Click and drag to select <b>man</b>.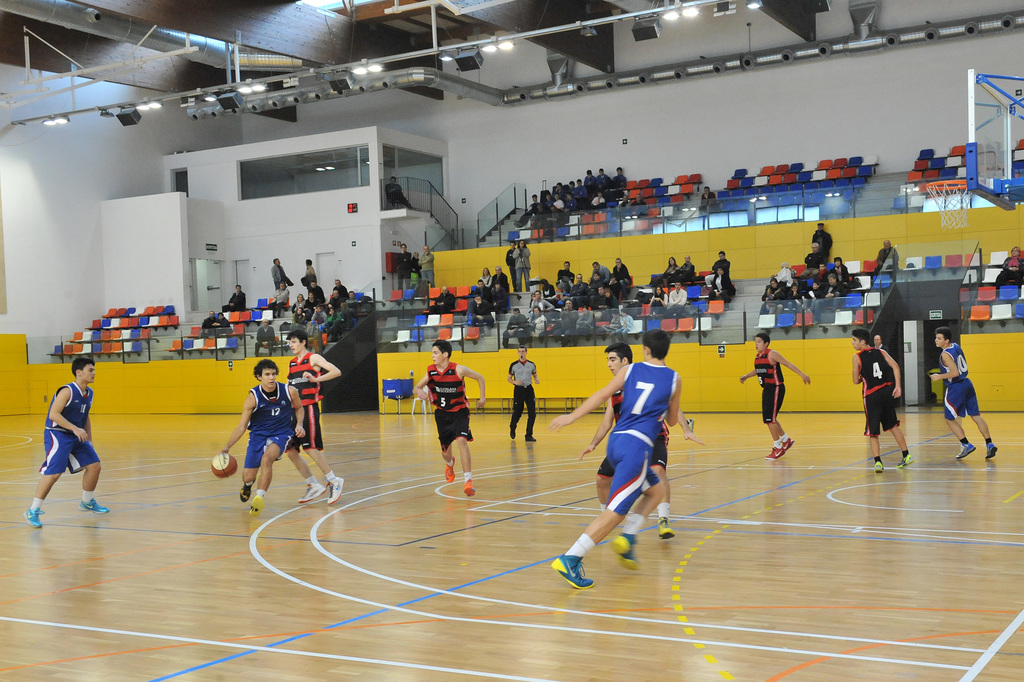
Selection: bbox=(805, 242, 829, 266).
